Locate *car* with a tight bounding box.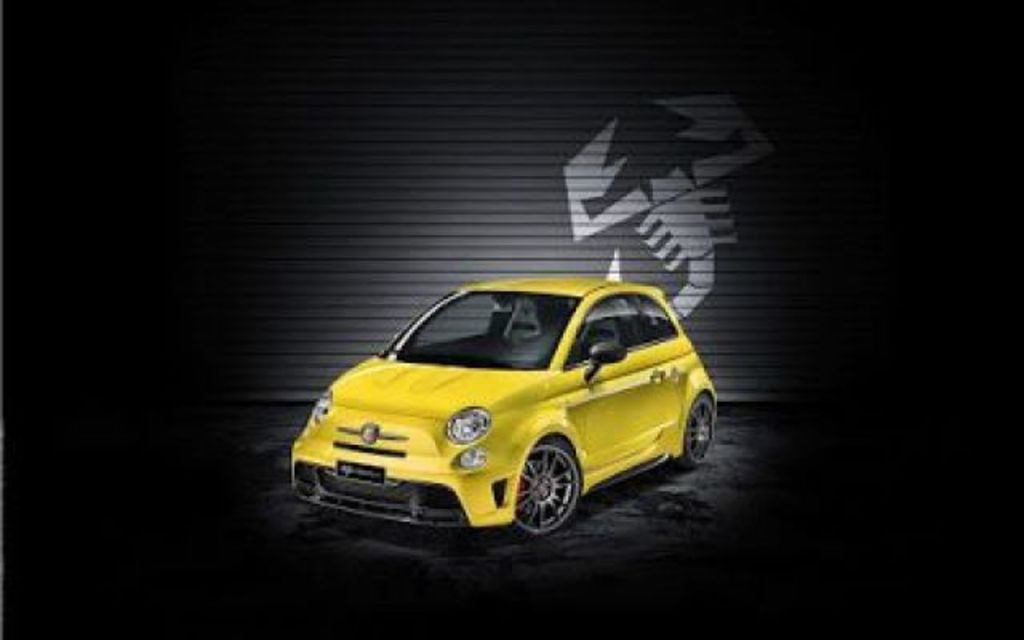
(left=290, top=277, right=718, bottom=539).
